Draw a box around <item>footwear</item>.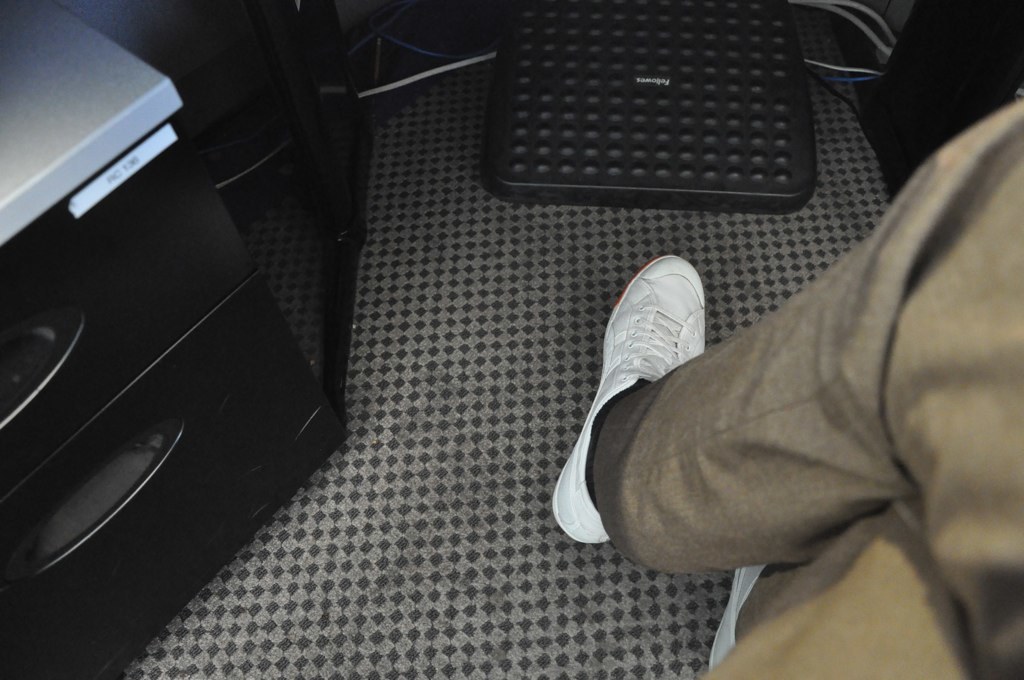
Rect(551, 254, 704, 540).
